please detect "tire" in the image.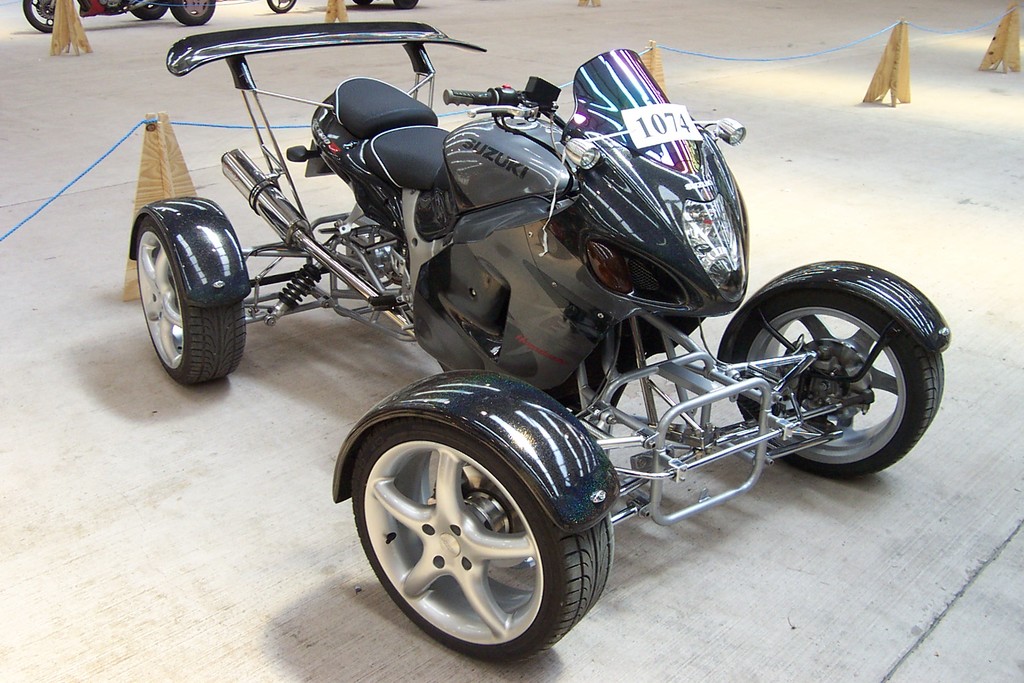
169,0,215,26.
